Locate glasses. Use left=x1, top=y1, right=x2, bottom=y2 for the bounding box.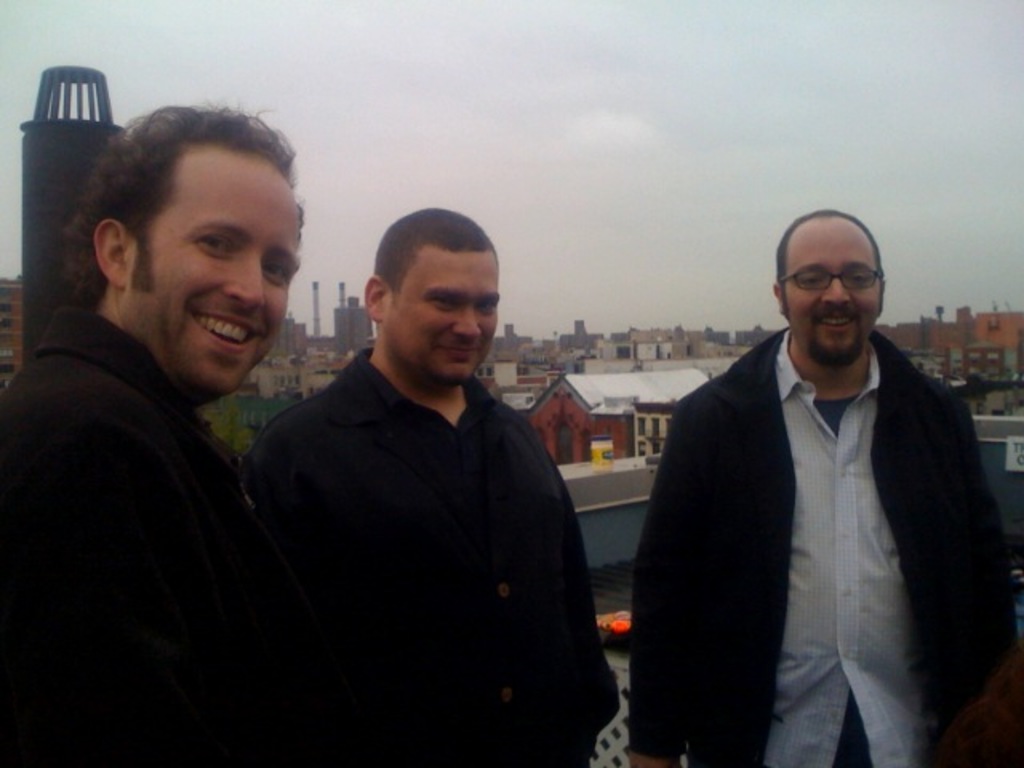
left=771, top=264, right=890, bottom=296.
